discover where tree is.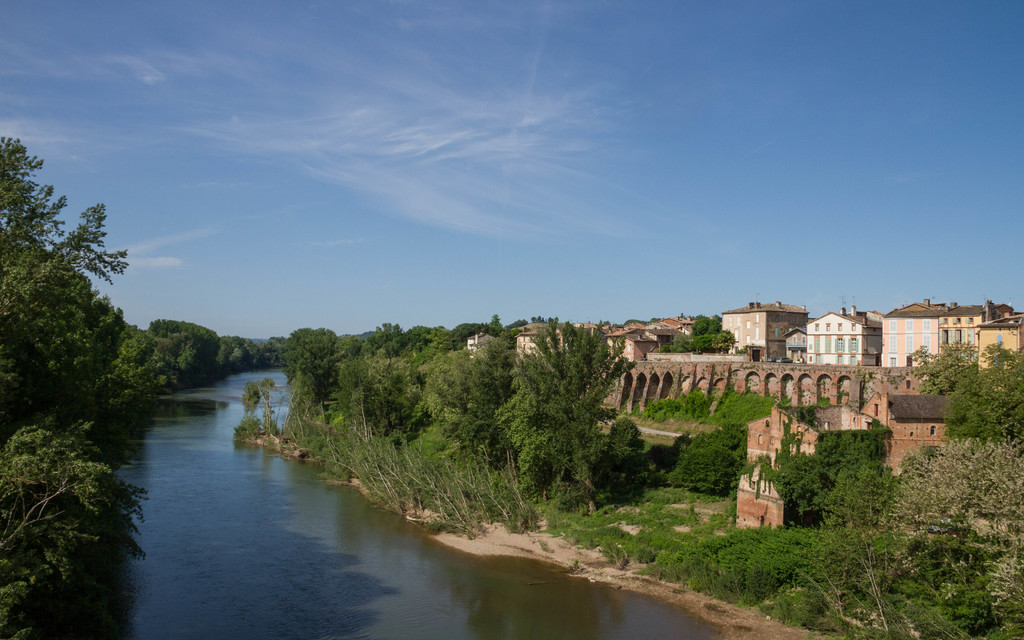
Discovered at (left=0, top=143, right=127, bottom=365).
